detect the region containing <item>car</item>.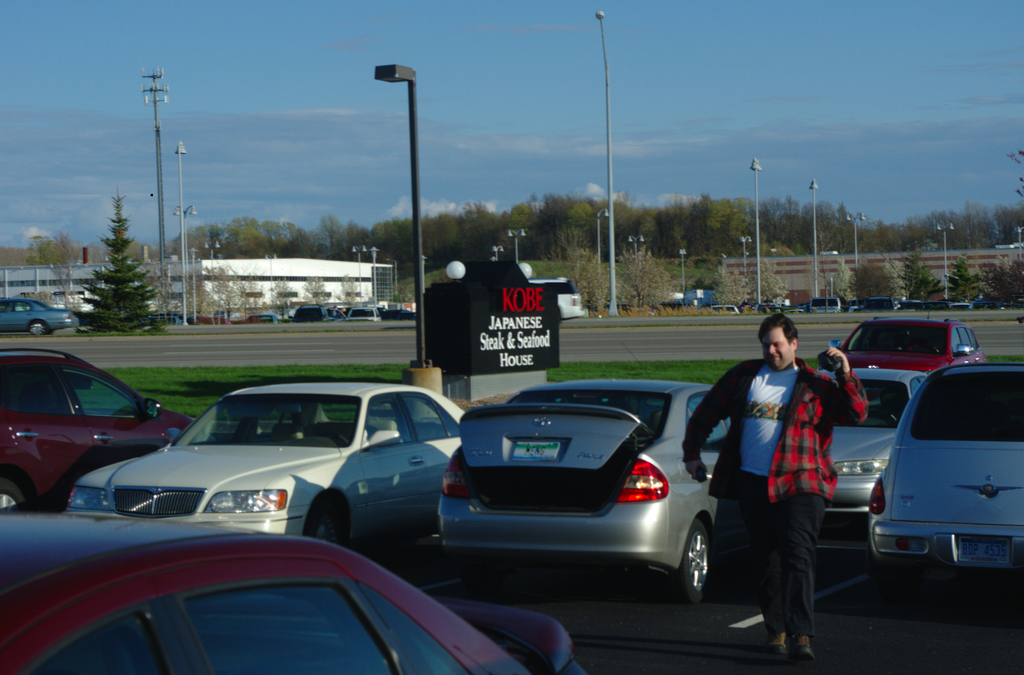
{"x1": 830, "y1": 308, "x2": 986, "y2": 398}.
